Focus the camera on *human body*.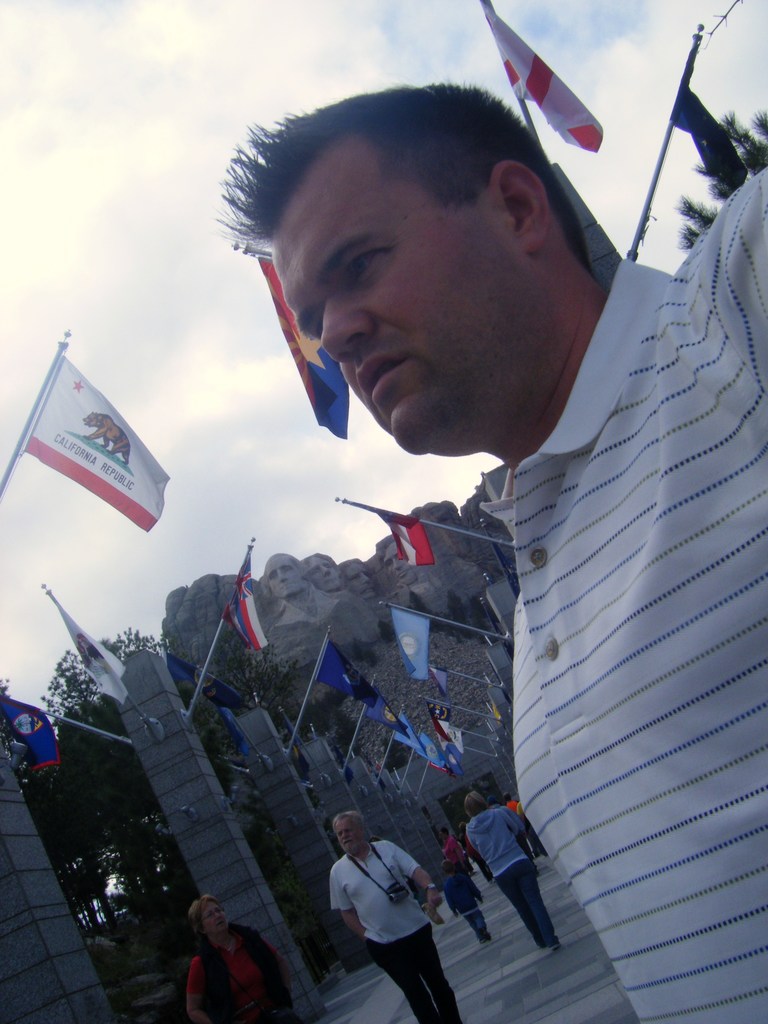
Focus region: rect(216, 75, 755, 1020).
